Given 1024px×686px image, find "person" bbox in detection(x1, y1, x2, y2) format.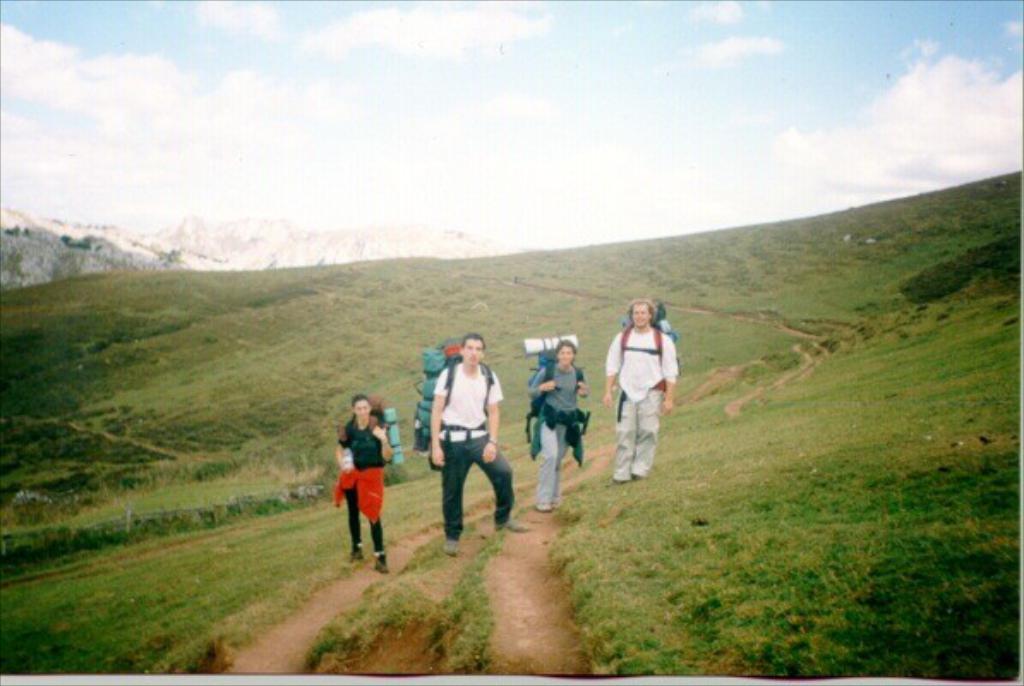
detection(604, 300, 681, 482).
